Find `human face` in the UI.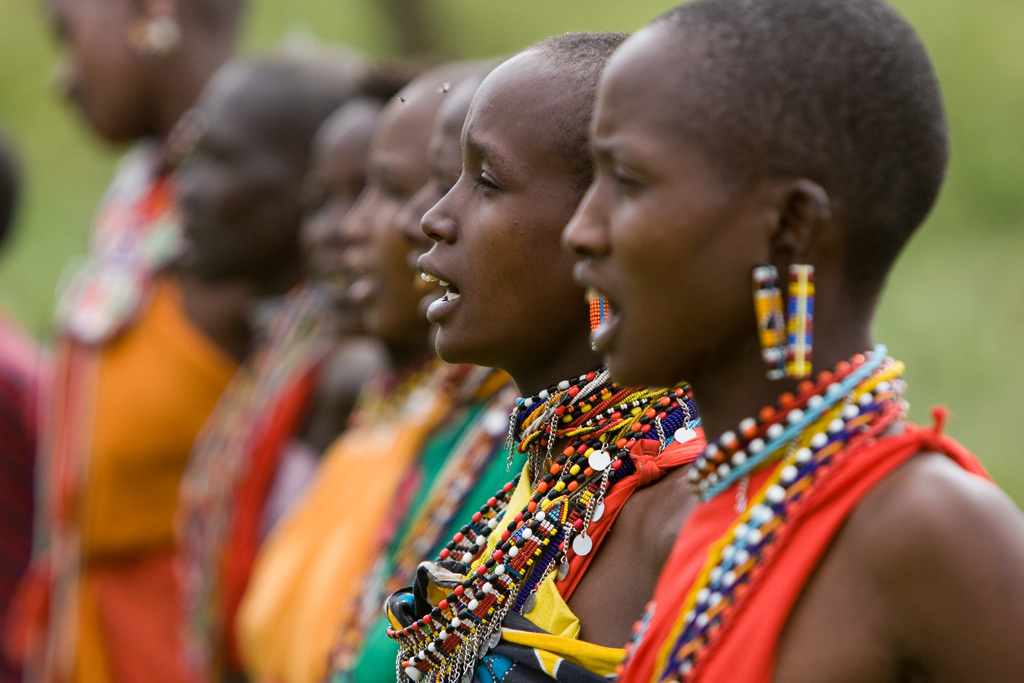
UI element at [left=36, top=0, right=145, bottom=146].
